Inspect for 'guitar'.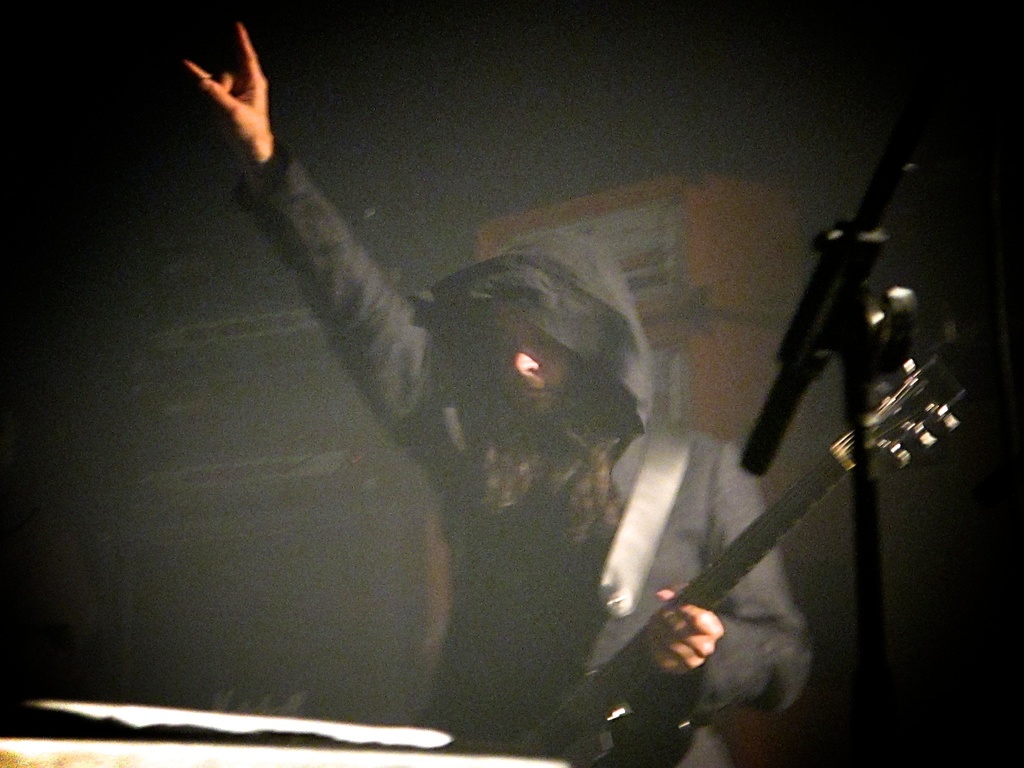
Inspection: 515 355 974 767.
